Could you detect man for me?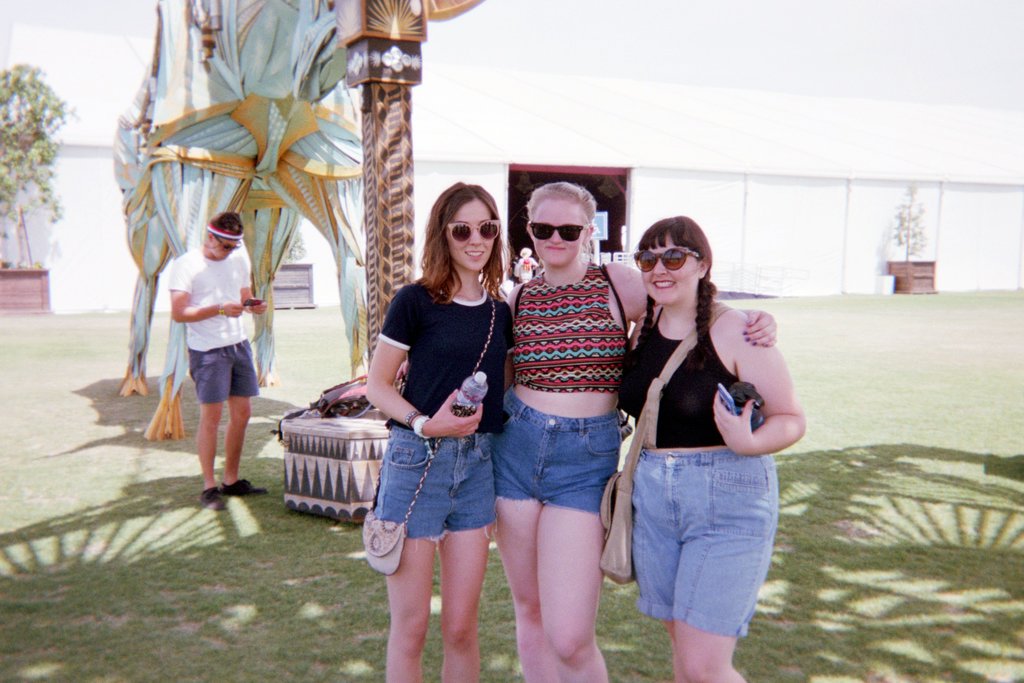
Detection result: (x1=169, y1=206, x2=268, y2=511).
